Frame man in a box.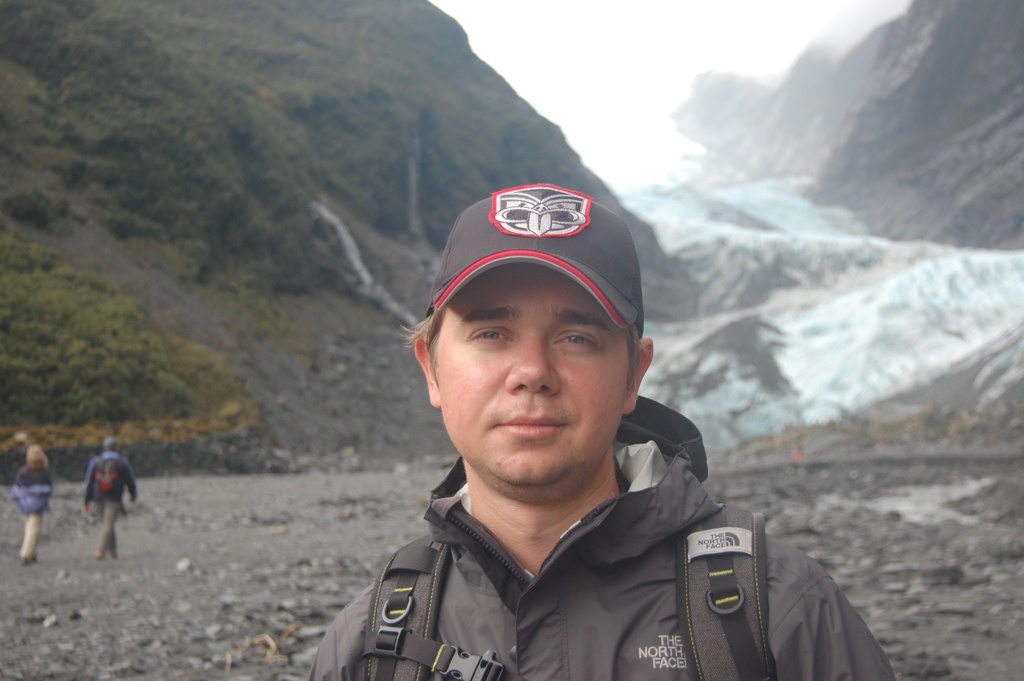
x1=291 y1=197 x2=906 y2=680.
